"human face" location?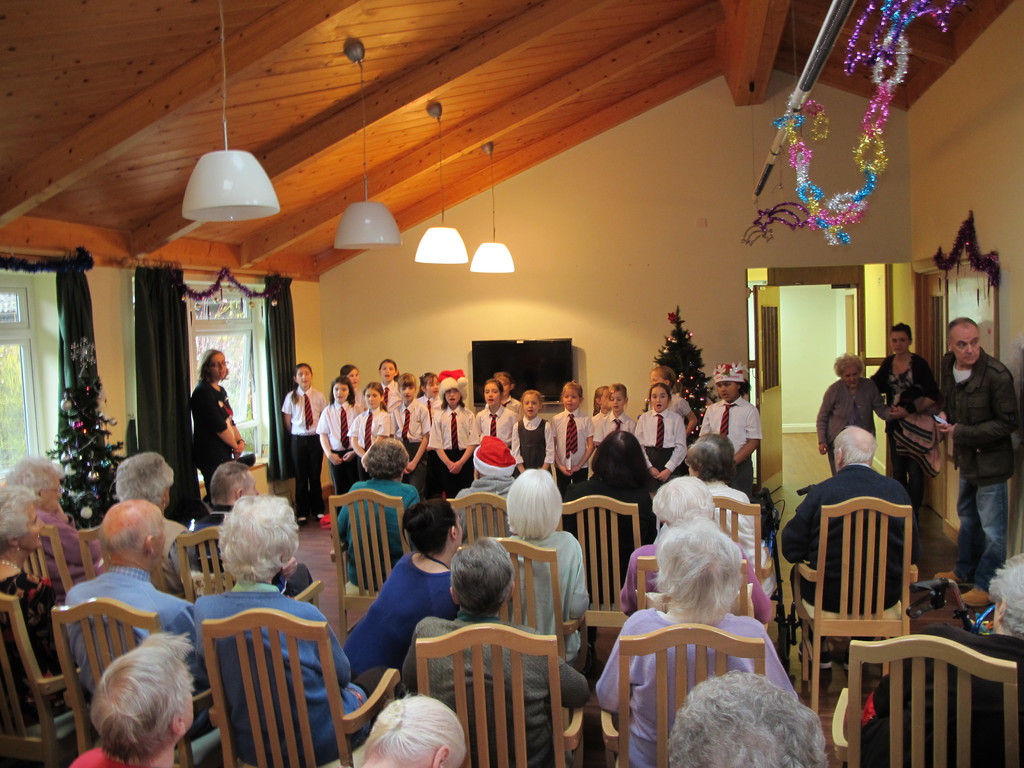
<box>424,375,438,396</box>
